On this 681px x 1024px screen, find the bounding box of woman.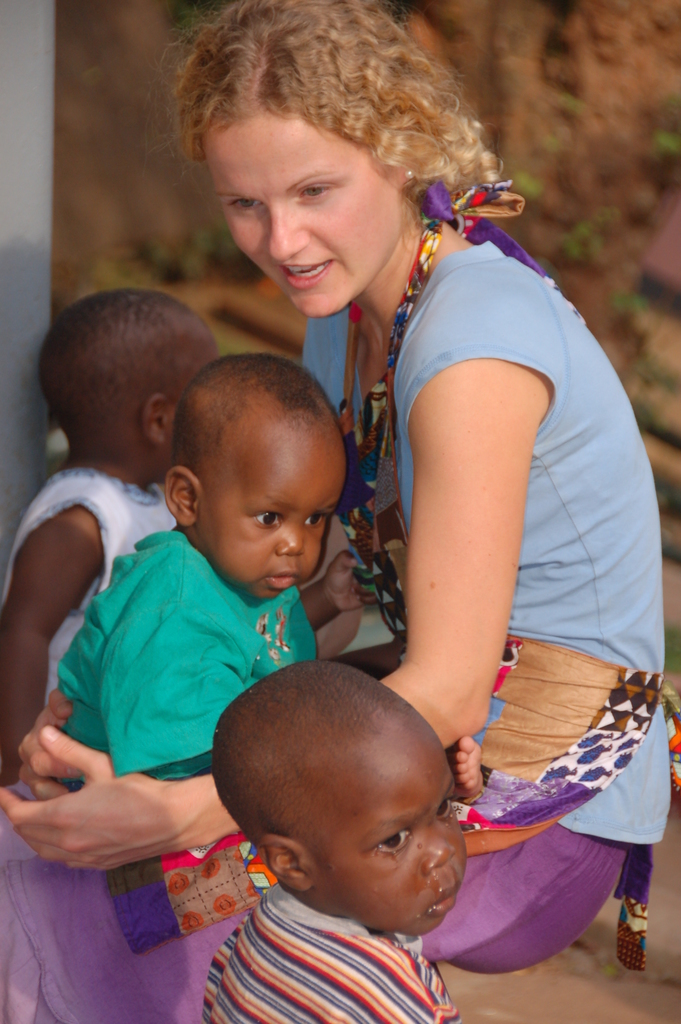
Bounding box: region(0, 0, 680, 1023).
